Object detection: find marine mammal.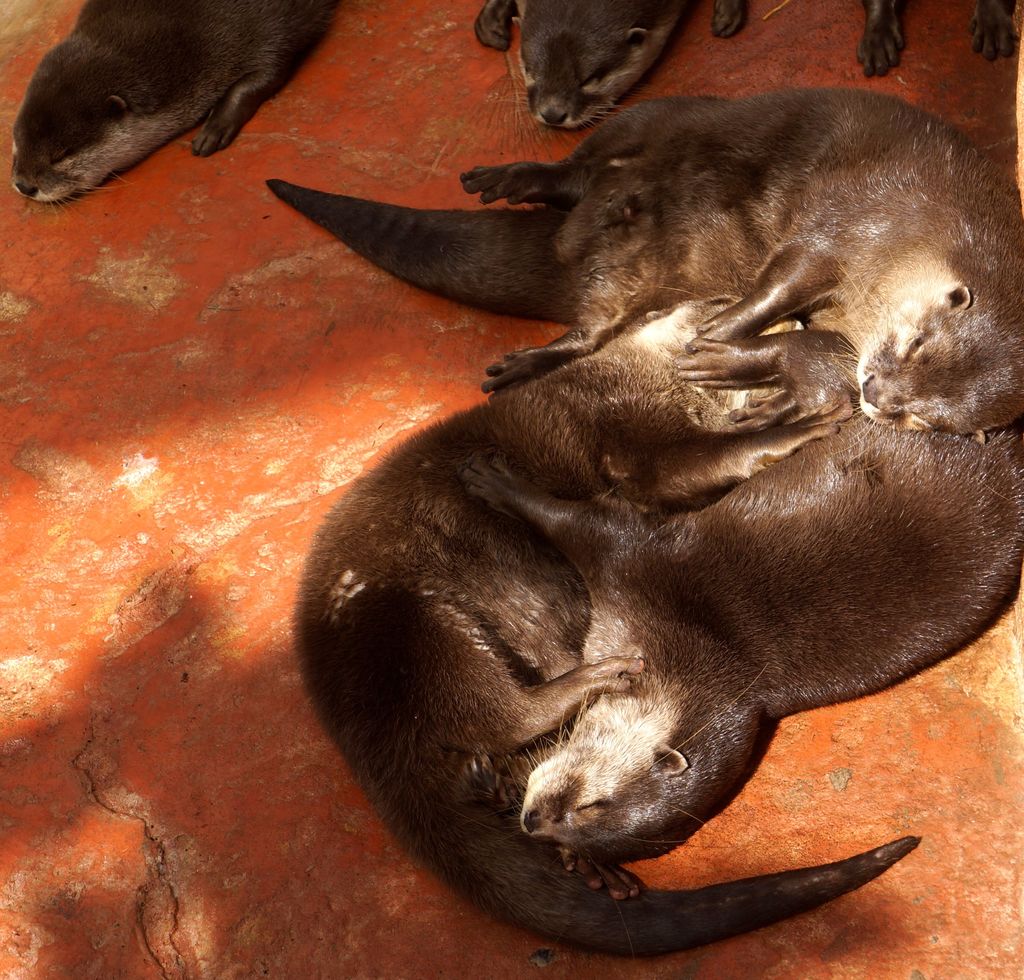
[x1=258, y1=79, x2=1023, y2=443].
